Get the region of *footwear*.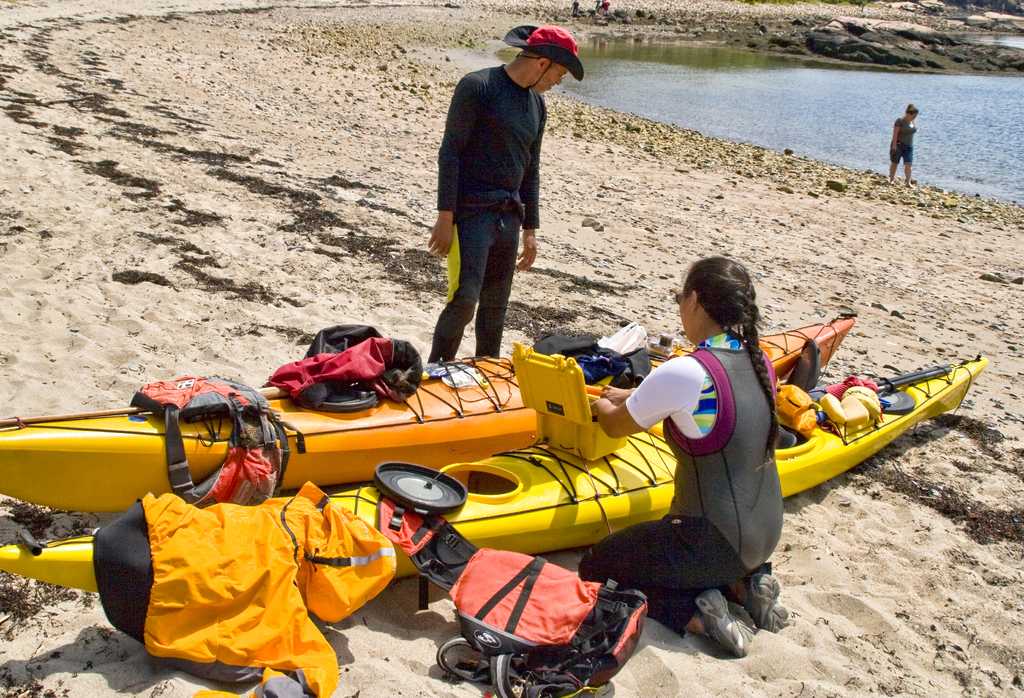
[left=731, top=572, right=790, bottom=637].
